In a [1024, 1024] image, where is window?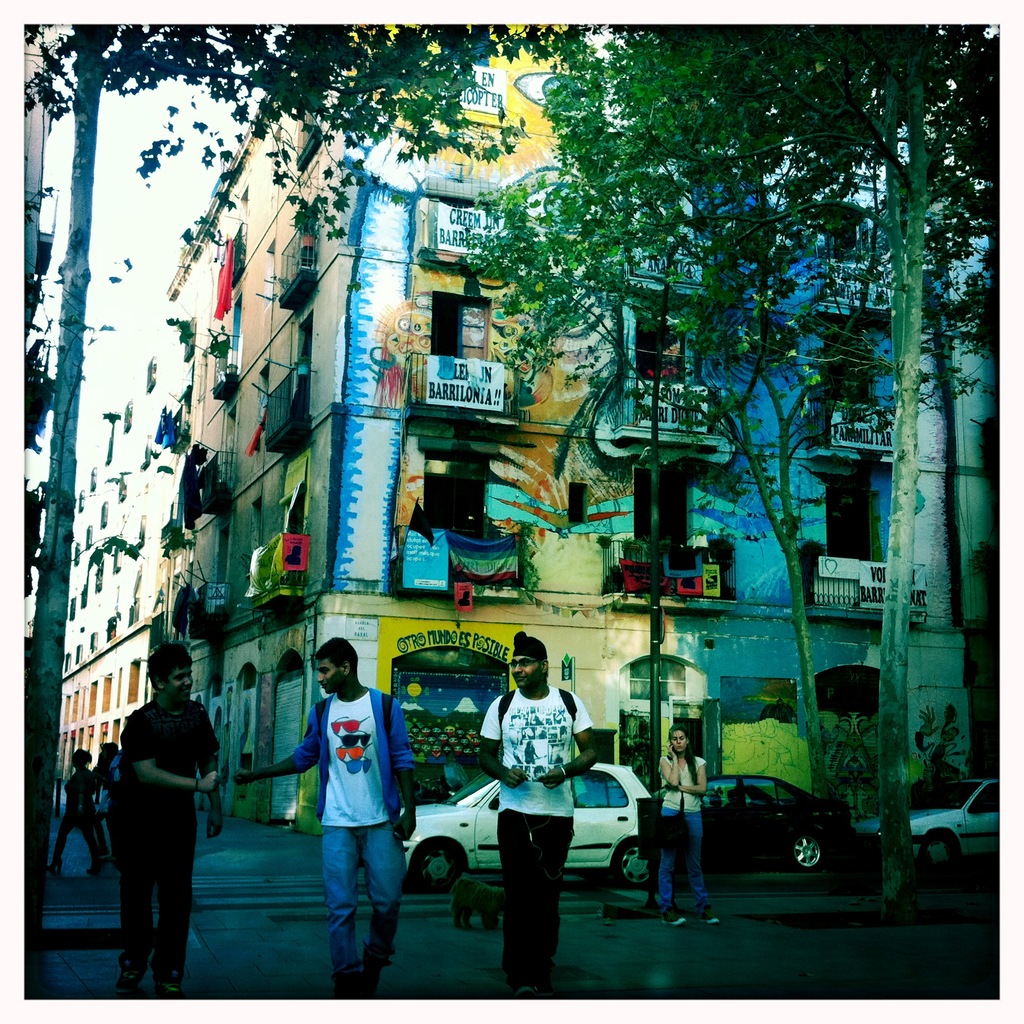
(x1=61, y1=607, x2=75, y2=617).
